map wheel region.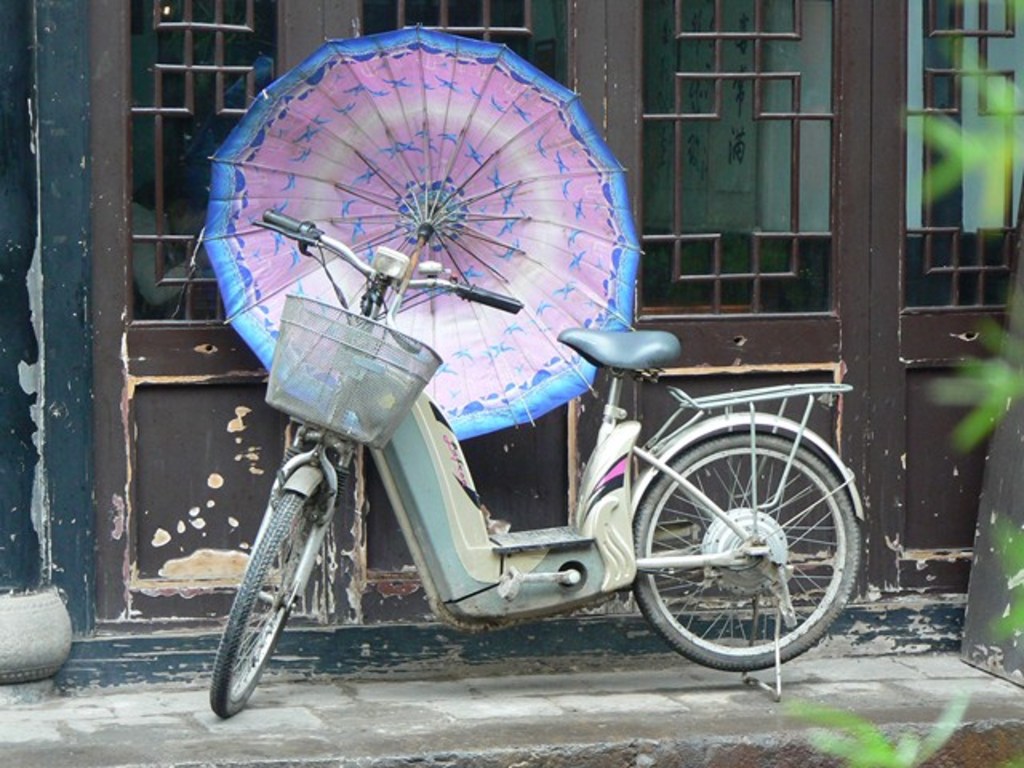
Mapped to box=[214, 485, 320, 717].
